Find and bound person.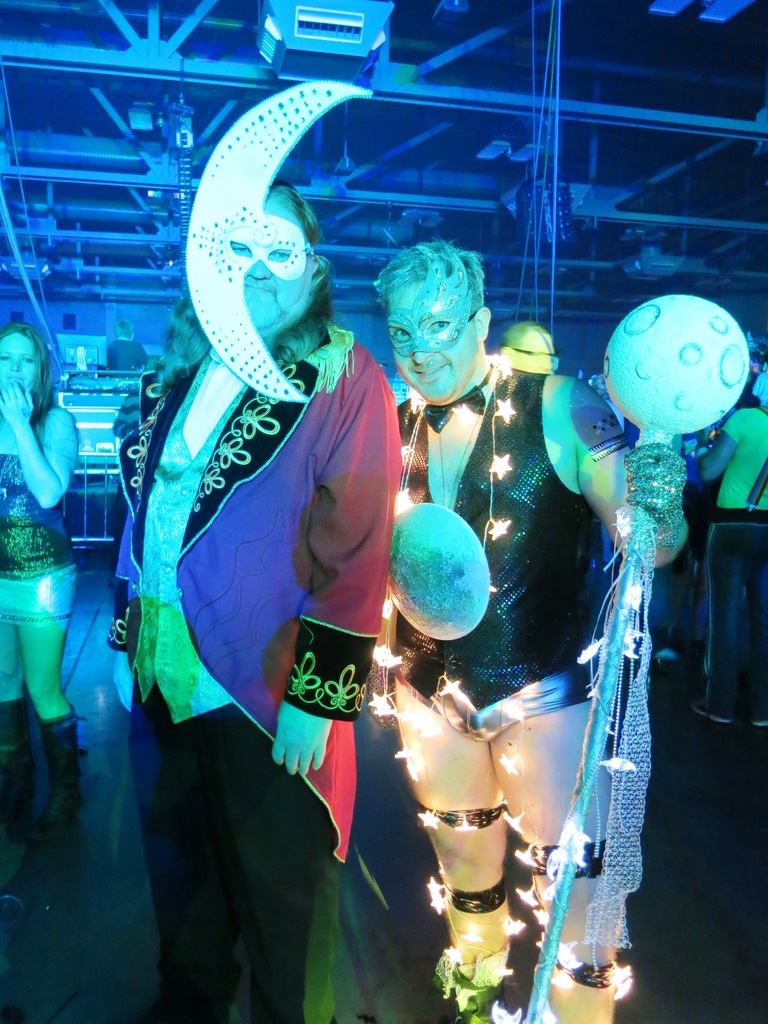
Bound: locate(369, 232, 691, 1023).
